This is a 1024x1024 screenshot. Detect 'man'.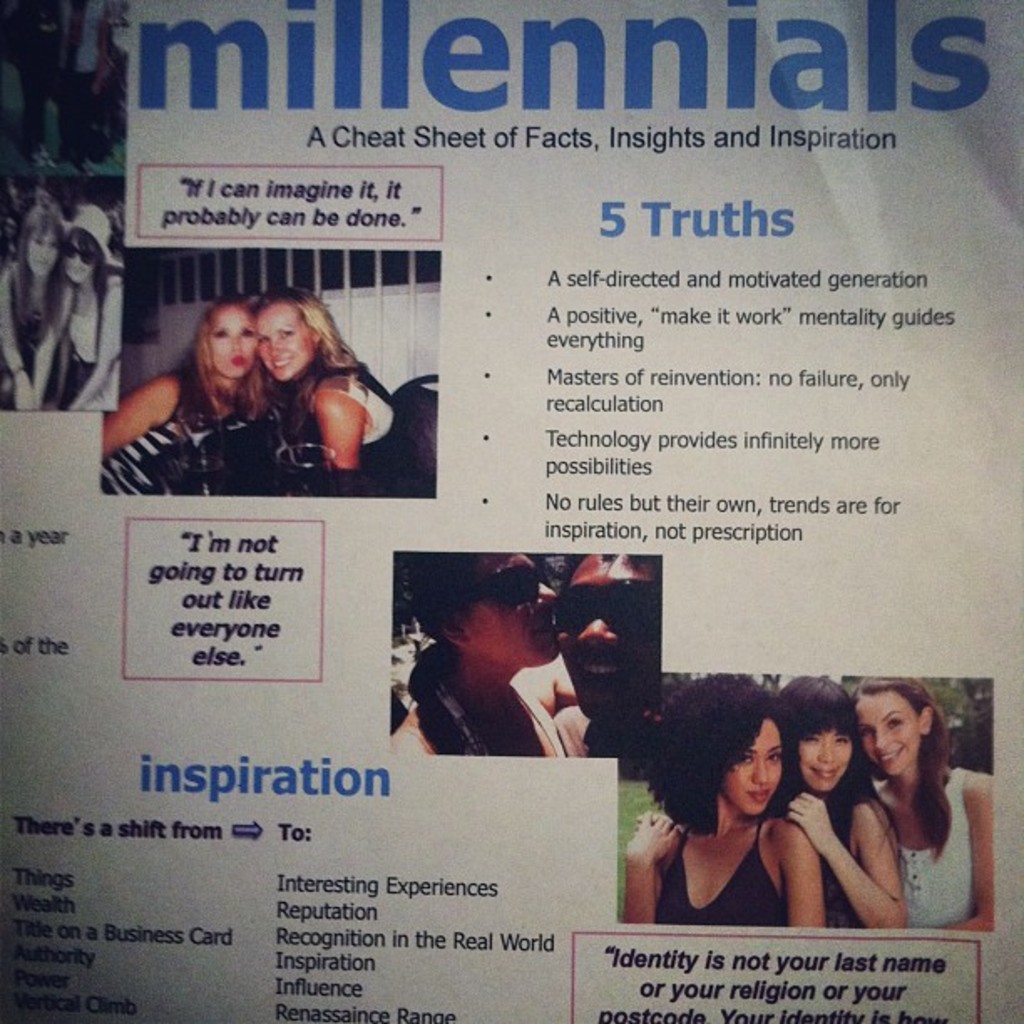
bbox(549, 549, 666, 756).
